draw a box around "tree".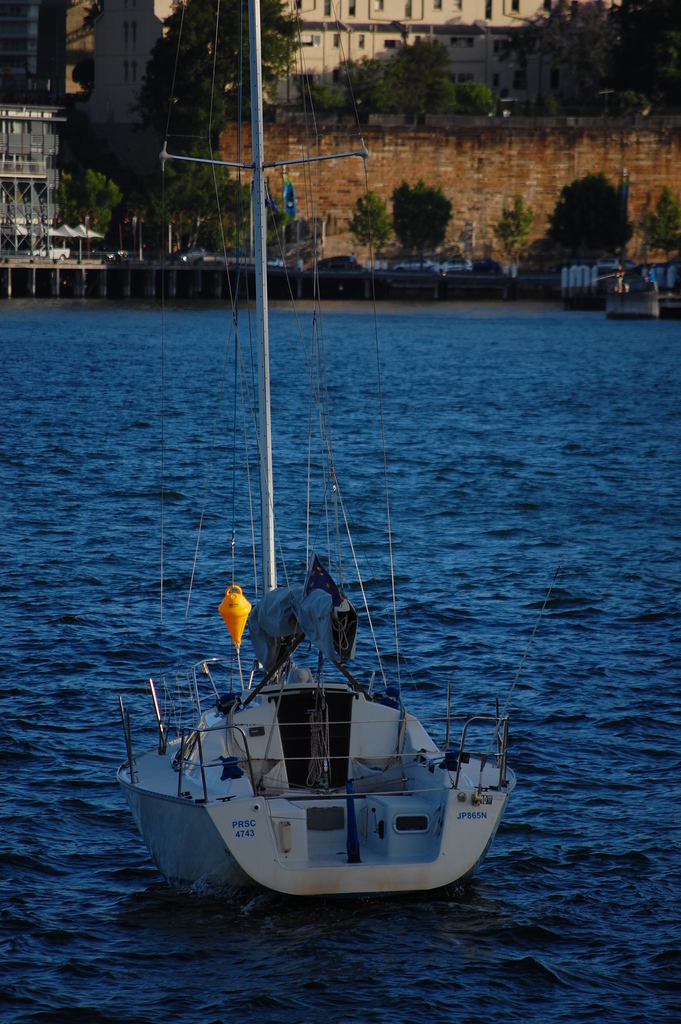
bbox=[397, 184, 446, 254].
